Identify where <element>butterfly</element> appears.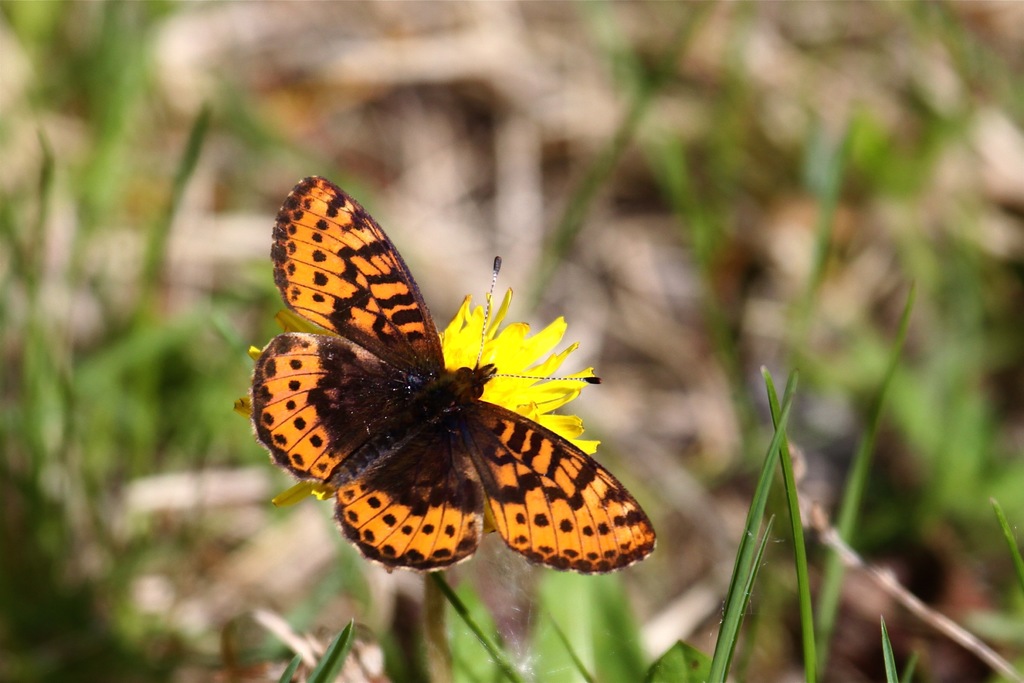
Appears at {"left": 250, "top": 174, "right": 642, "bottom": 610}.
